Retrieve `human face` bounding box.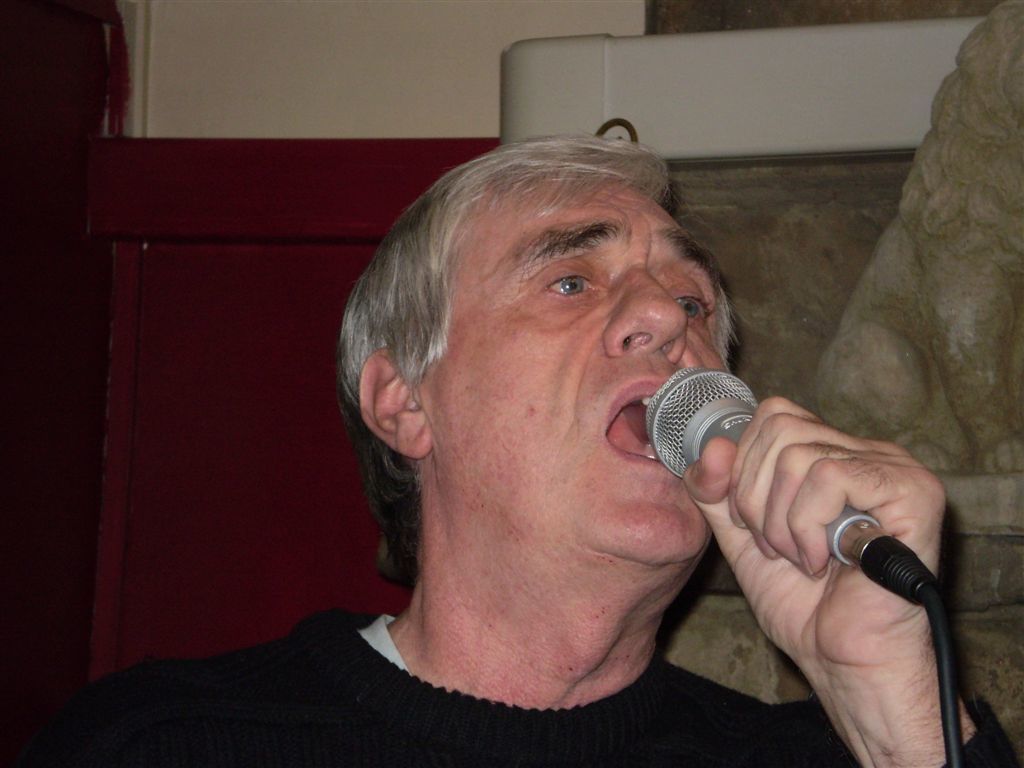
Bounding box: 424, 177, 724, 575.
